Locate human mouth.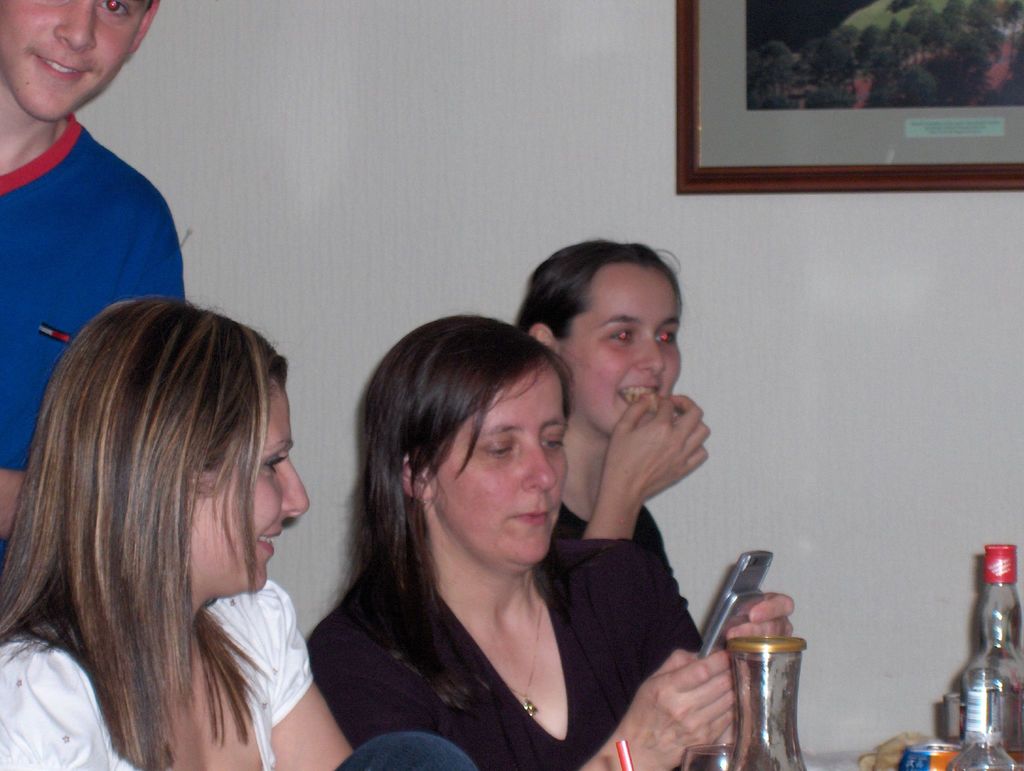
Bounding box: x1=36 y1=56 x2=92 y2=82.
